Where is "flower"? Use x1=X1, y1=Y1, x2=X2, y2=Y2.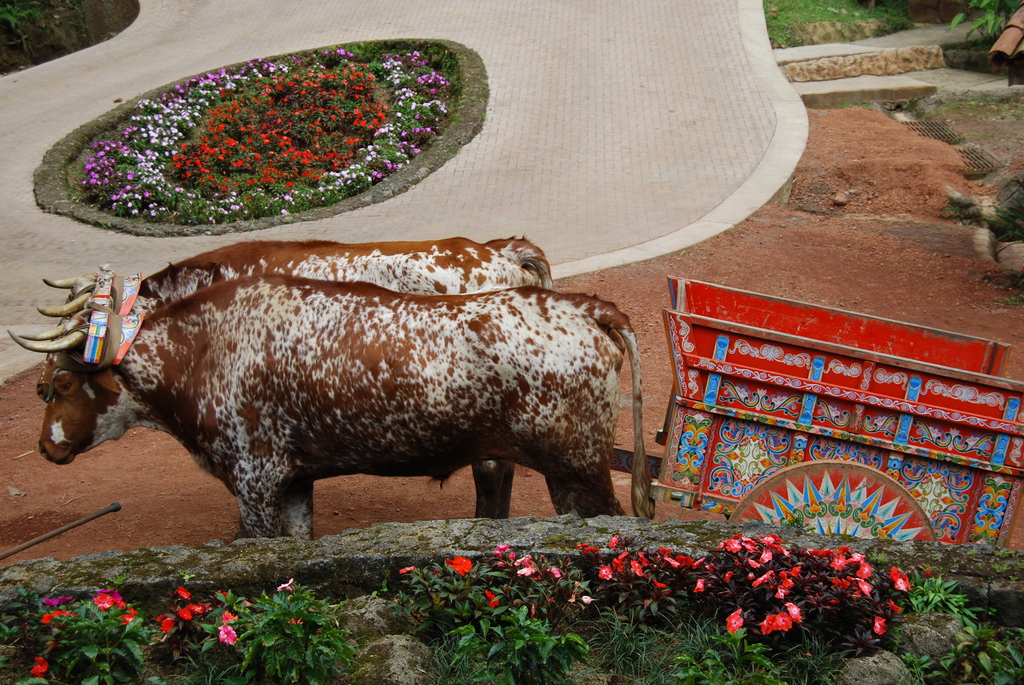
x1=40, y1=611, x2=79, y2=620.
